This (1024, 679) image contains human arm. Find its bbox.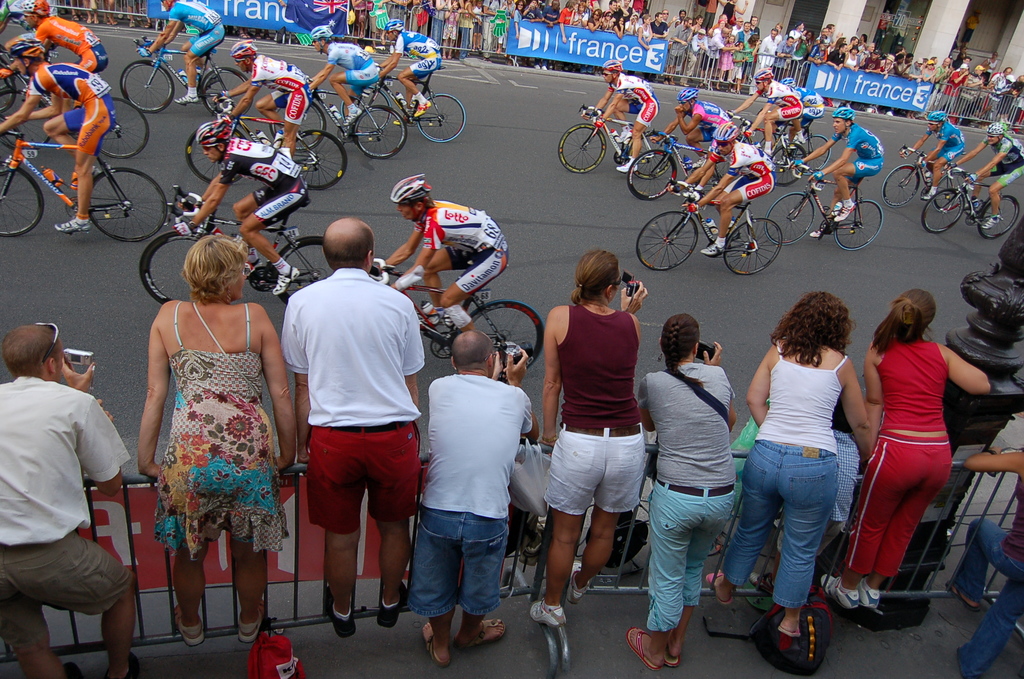
[308, 46, 337, 90].
